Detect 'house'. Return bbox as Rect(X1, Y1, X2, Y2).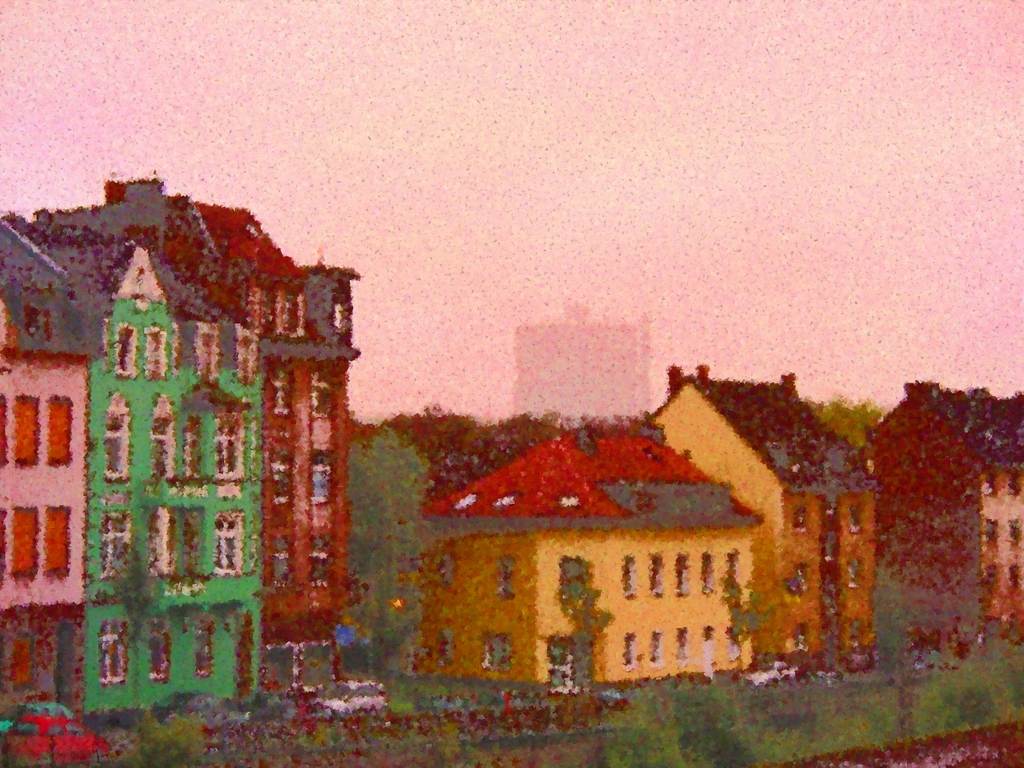
Rect(0, 212, 102, 737).
